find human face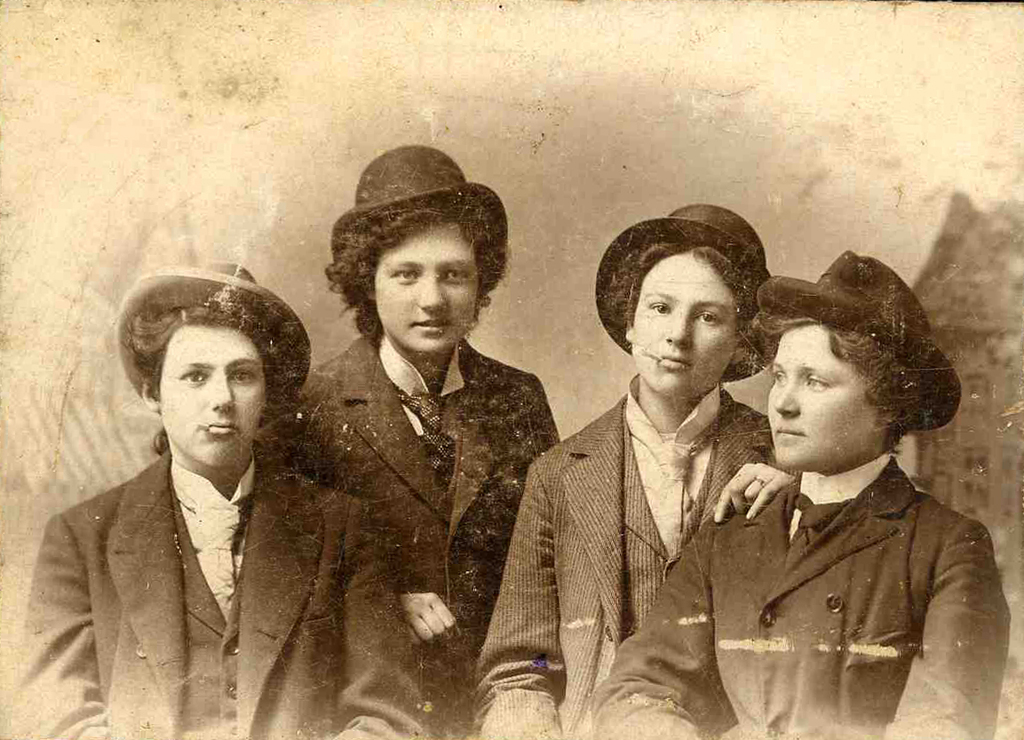
box=[740, 317, 890, 476]
